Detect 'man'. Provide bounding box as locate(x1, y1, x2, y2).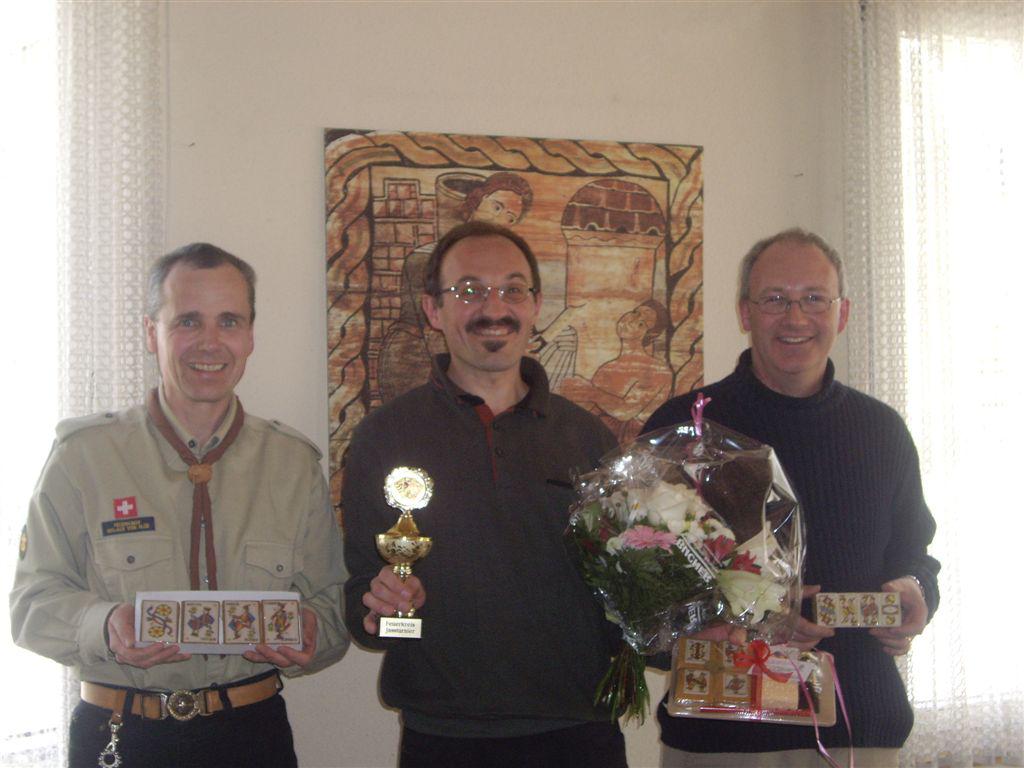
locate(25, 234, 339, 746).
